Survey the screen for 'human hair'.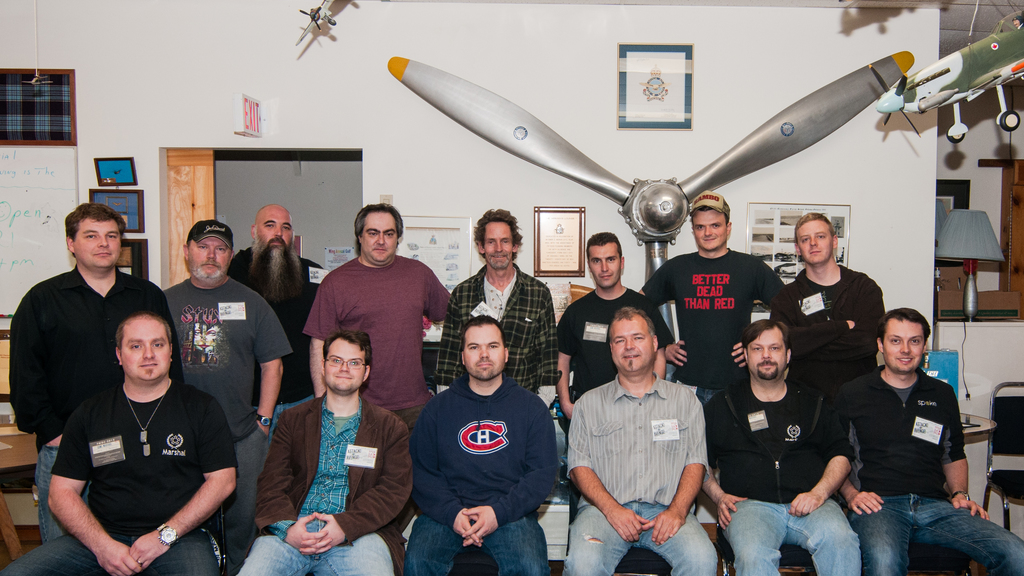
Survey found: [left=795, top=213, right=838, bottom=249].
